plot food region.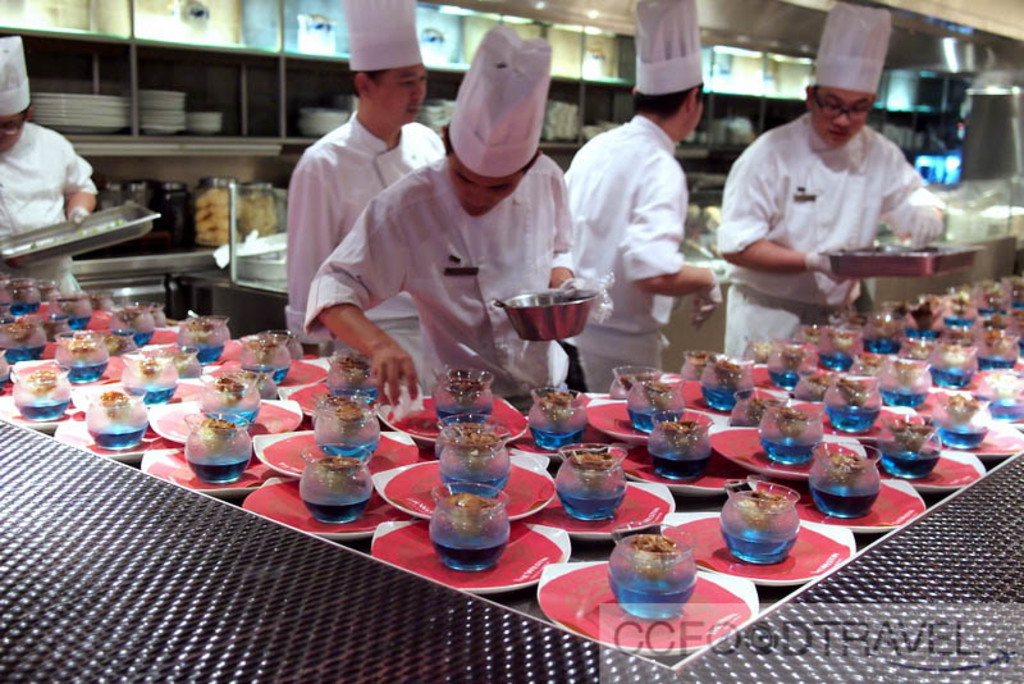
Plotted at 945, 392, 977, 420.
